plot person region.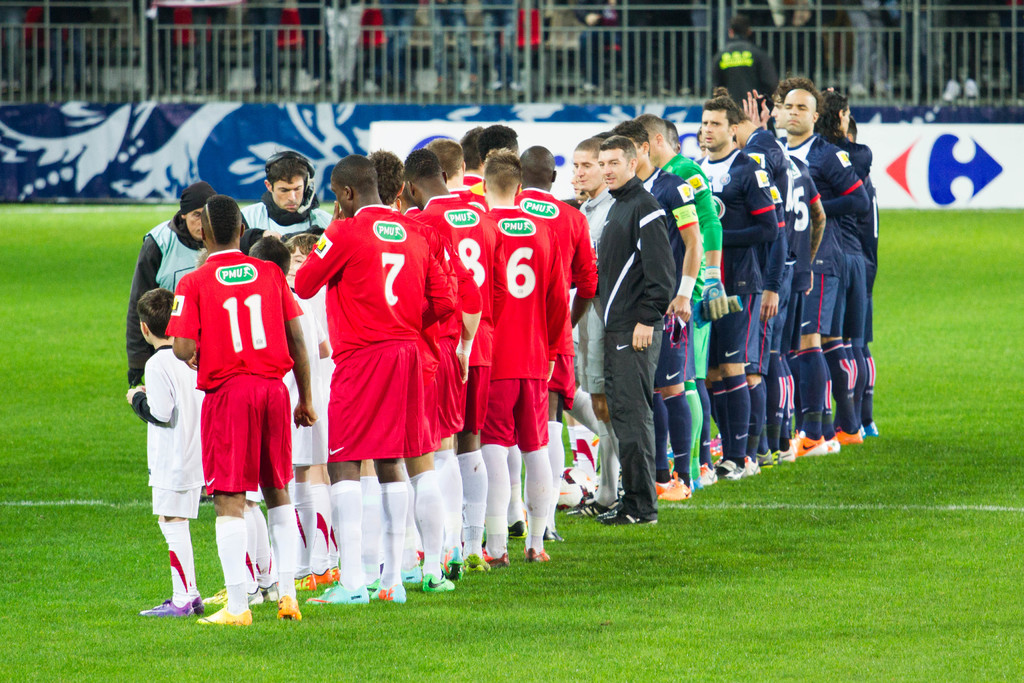
Plotted at [421, 131, 488, 207].
